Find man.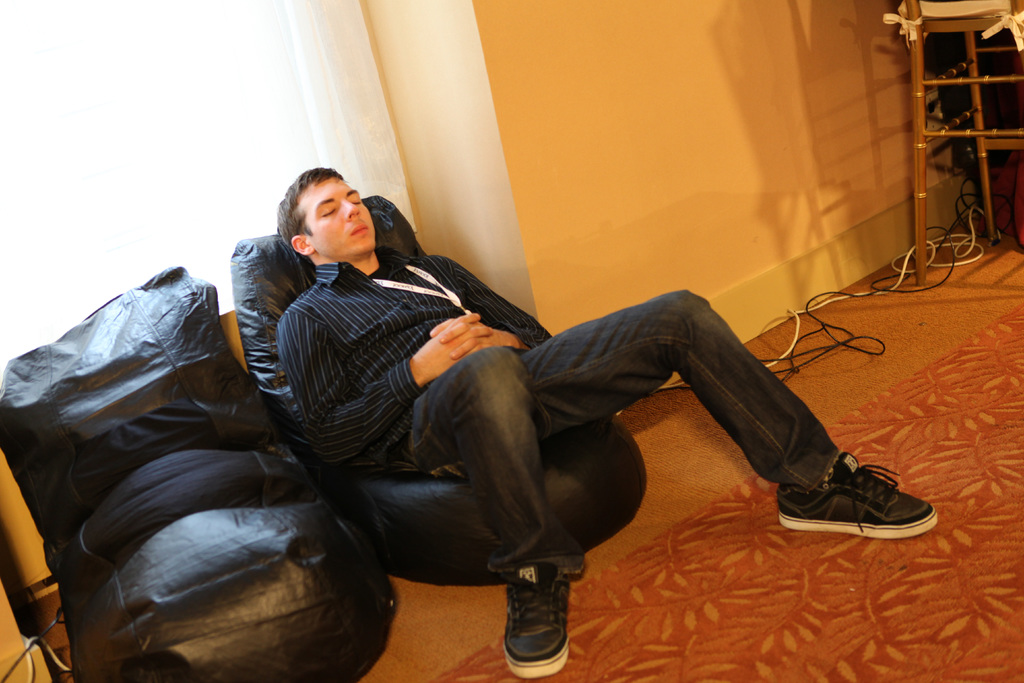
276 170 936 679.
